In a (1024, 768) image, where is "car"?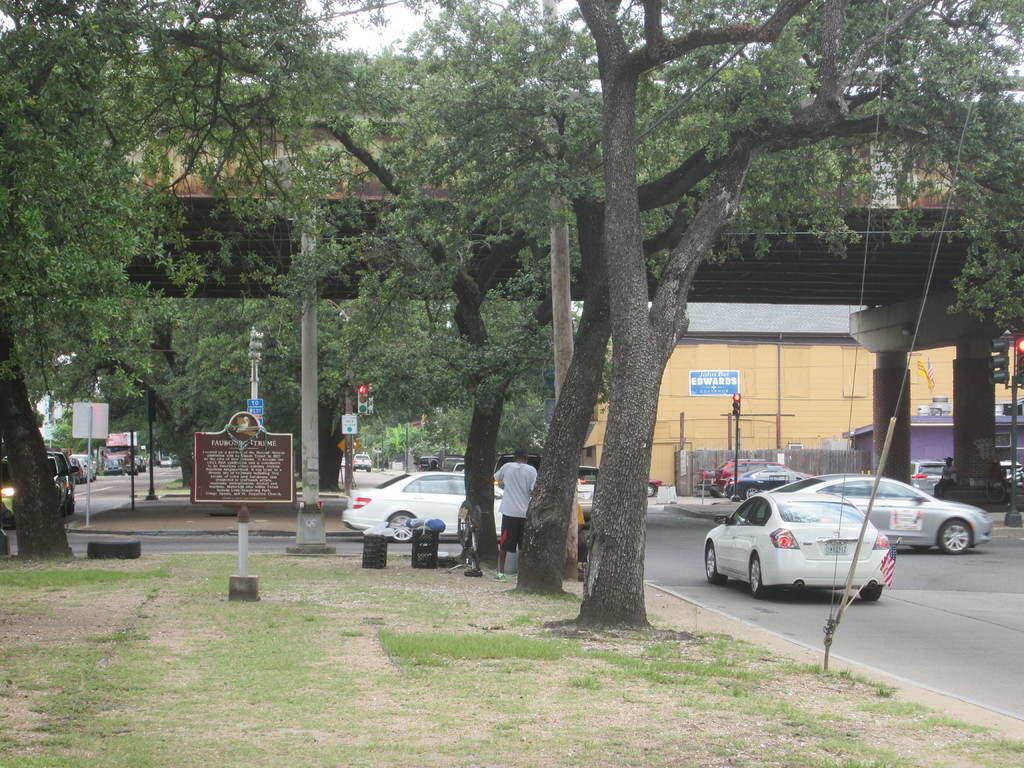
<region>573, 463, 596, 513</region>.
